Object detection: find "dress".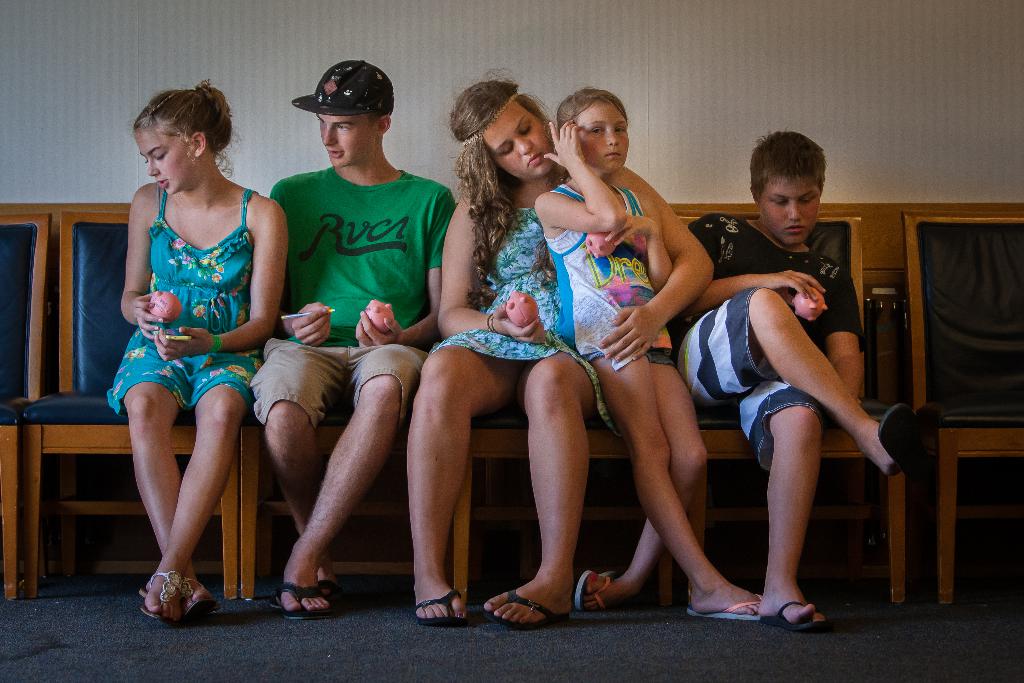
region(429, 208, 618, 436).
